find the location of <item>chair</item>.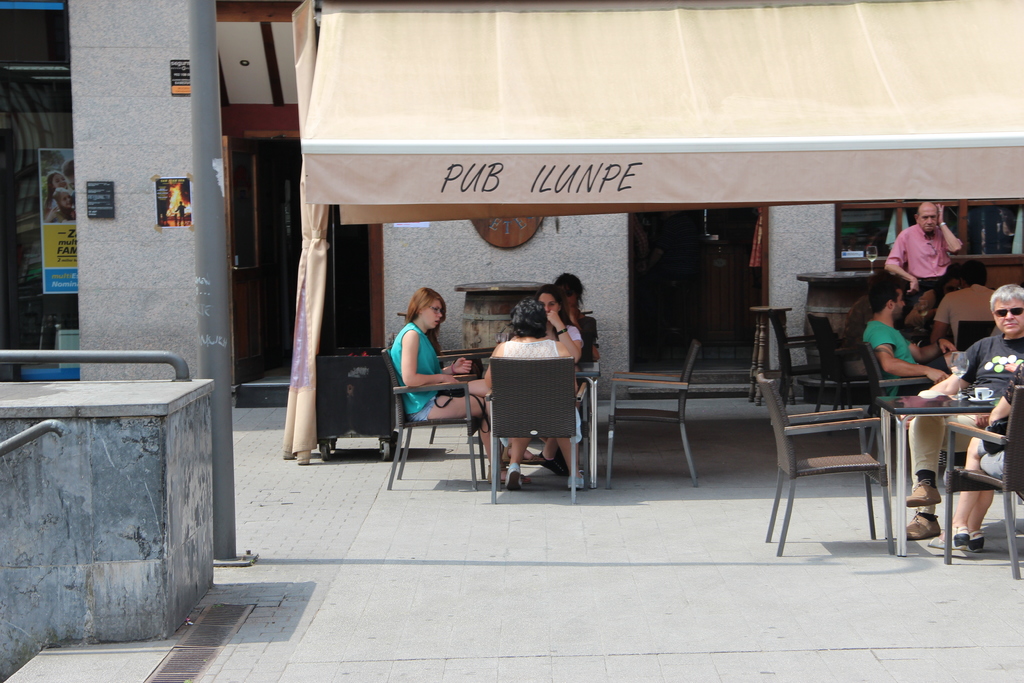
Location: detection(602, 338, 701, 489).
